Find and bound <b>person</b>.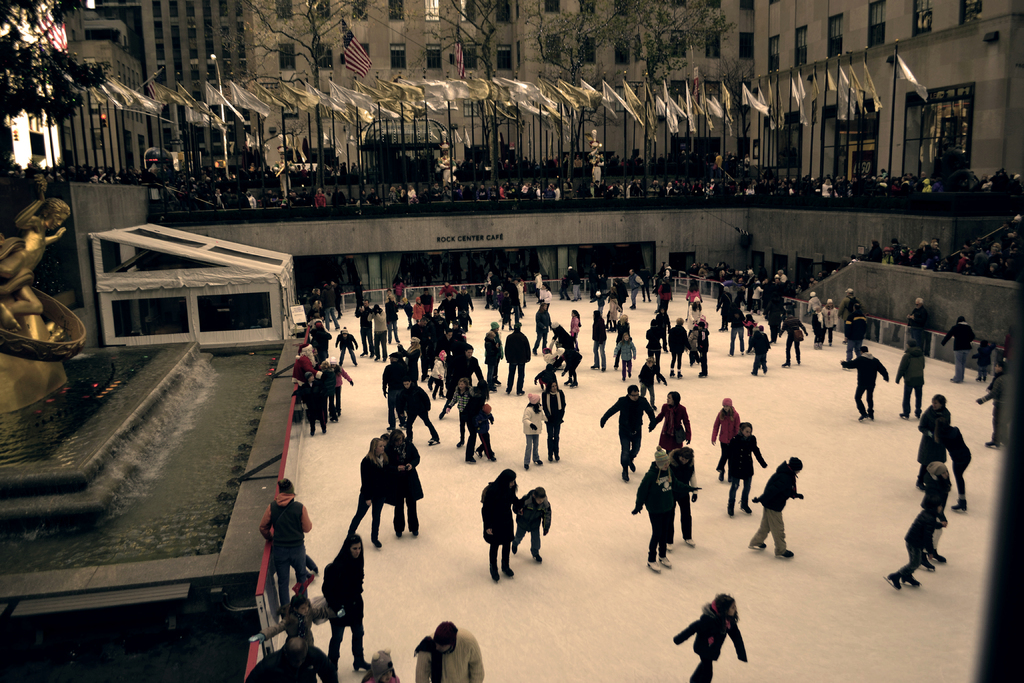
Bound: pyautogui.locateOnScreen(395, 374, 439, 442).
